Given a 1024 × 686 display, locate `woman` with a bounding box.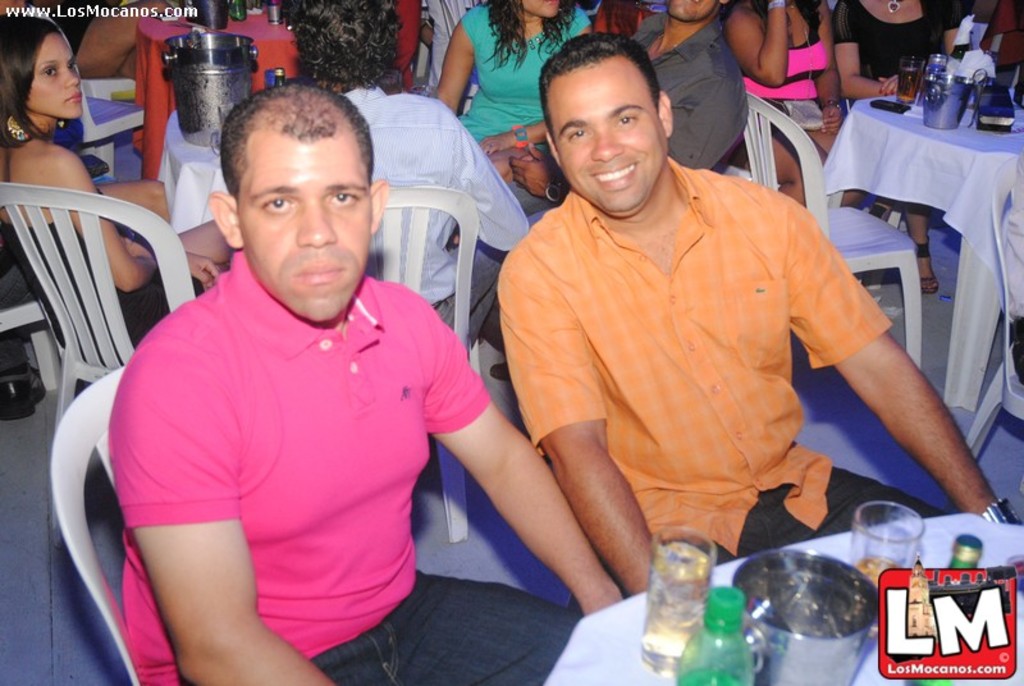
Located: [440,1,588,198].
